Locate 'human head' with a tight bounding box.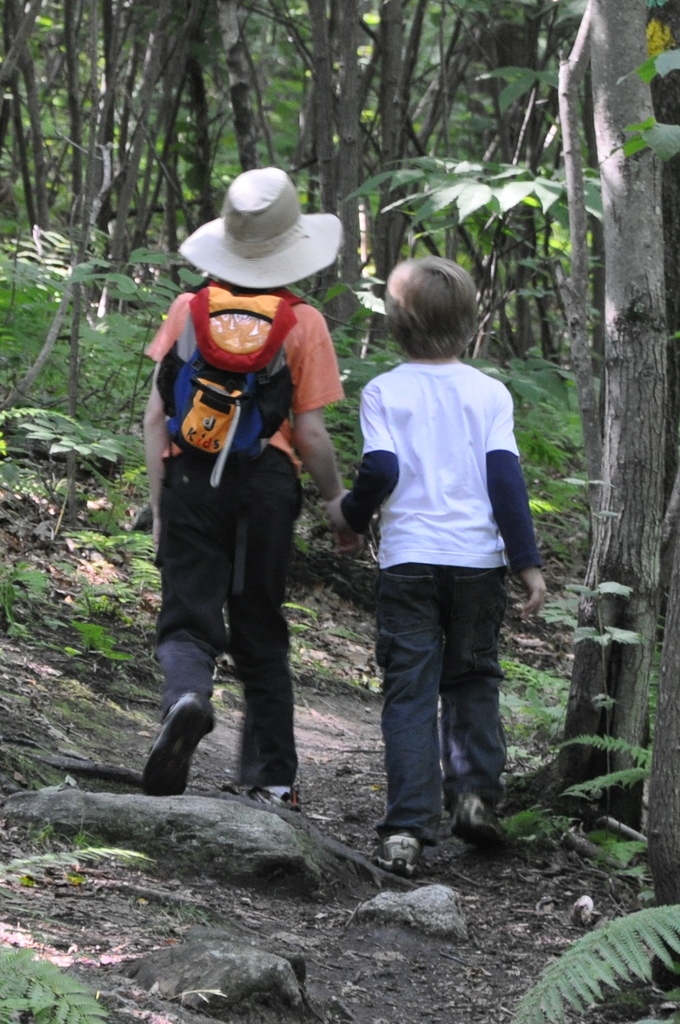
locate(393, 241, 481, 354).
